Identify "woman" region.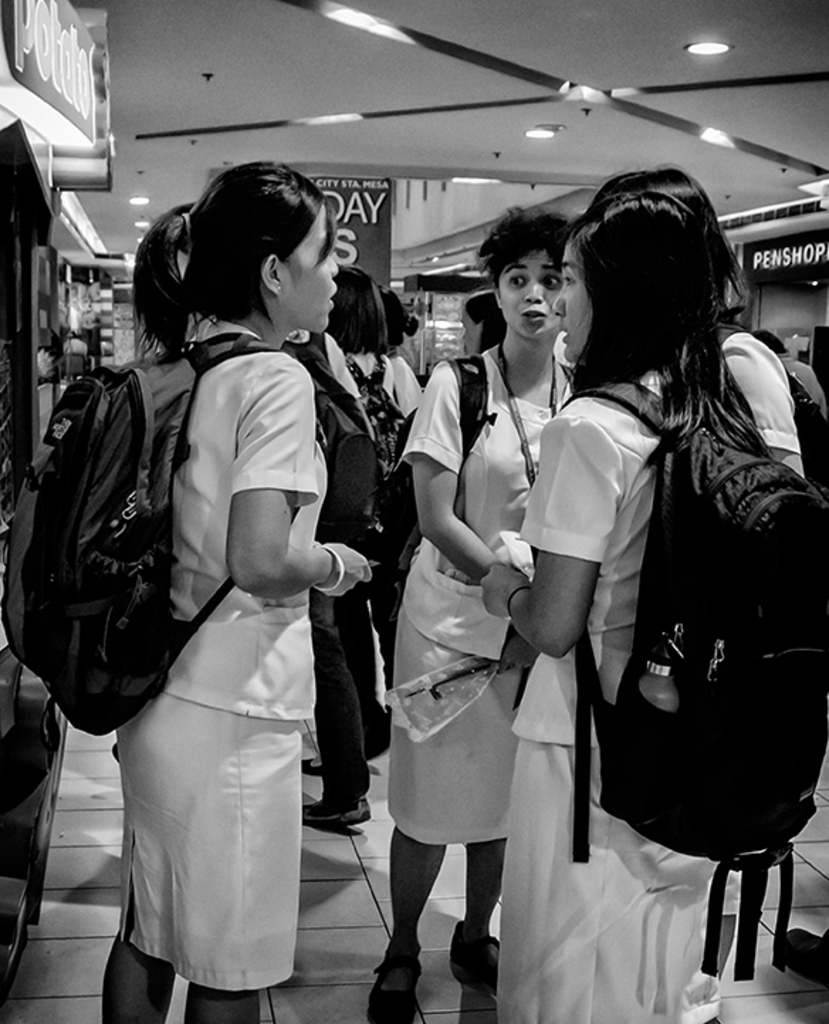
Region: BBox(79, 179, 385, 1010).
